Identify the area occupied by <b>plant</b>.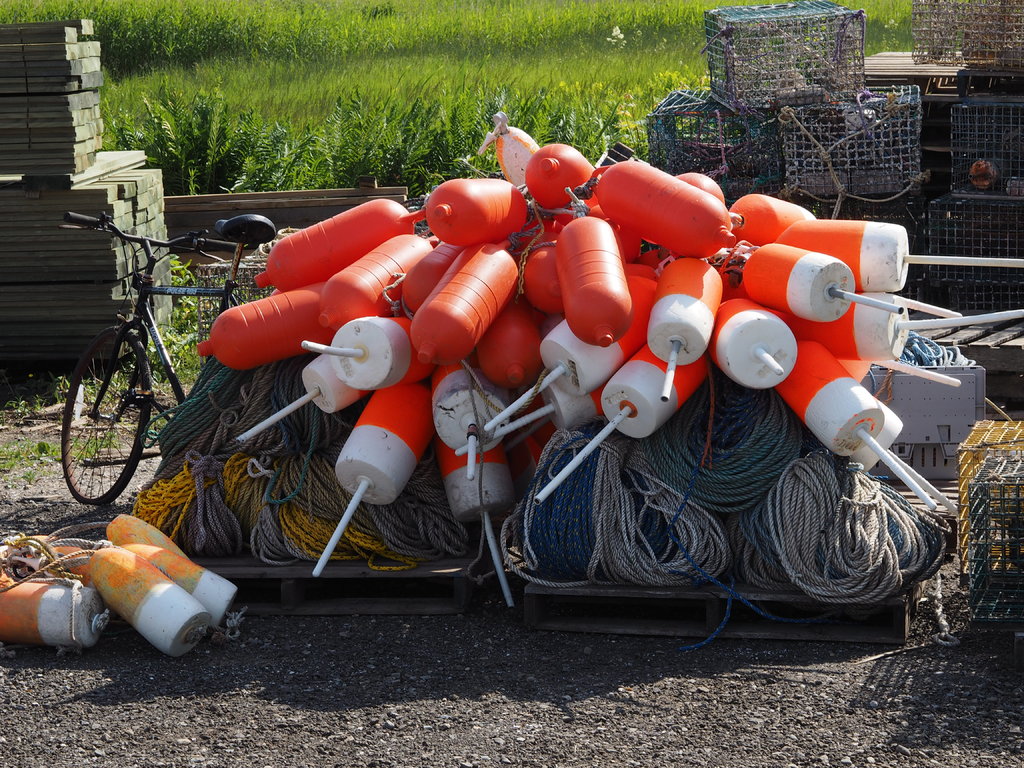
Area: pyautogui.locateOnScreen(103, 346, 170, 427).
